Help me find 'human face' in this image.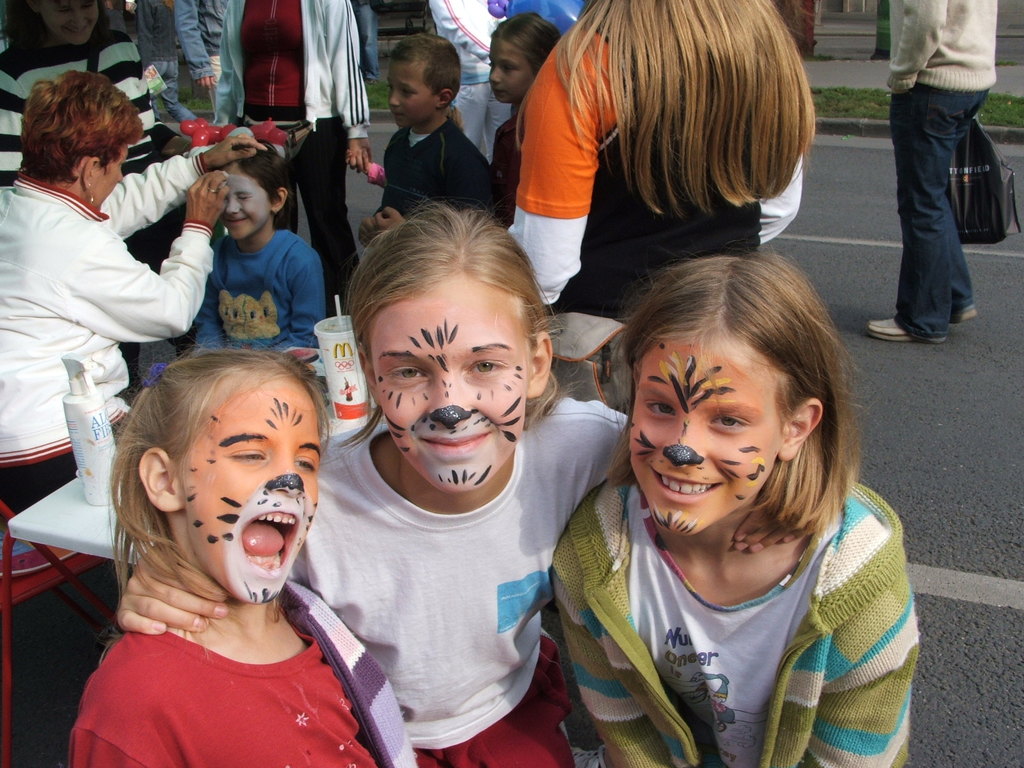
Found it: select_region(631, 344, 782, 538).
